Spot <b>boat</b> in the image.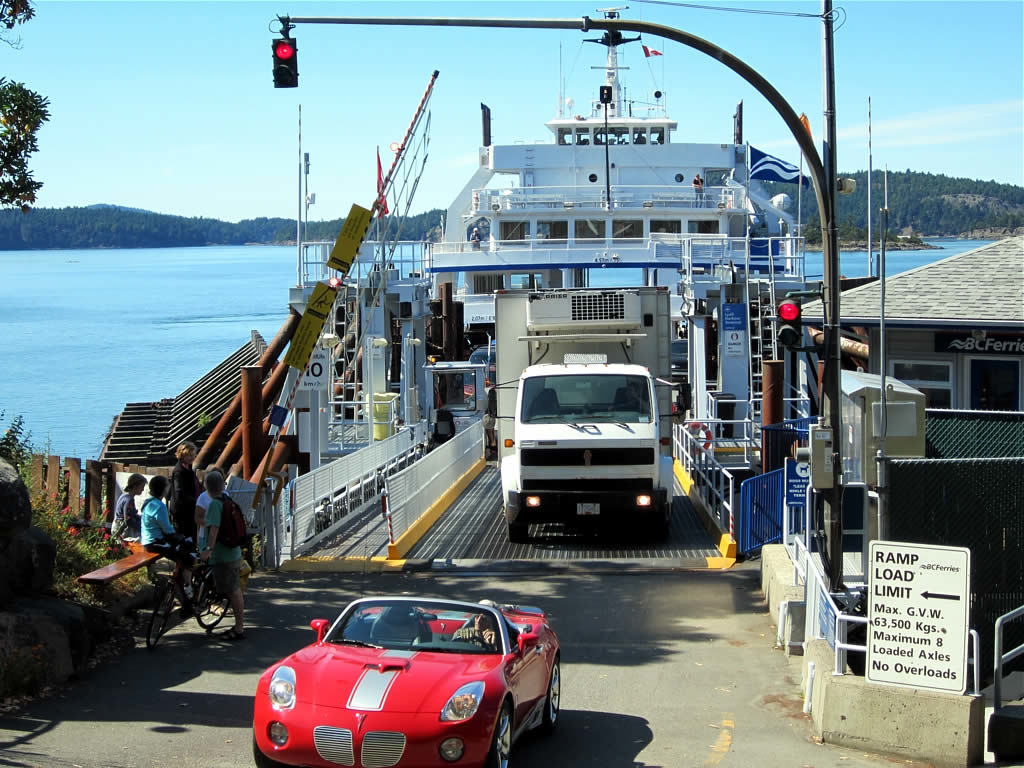
<b>boat</b> found at [282,1,879,469].
